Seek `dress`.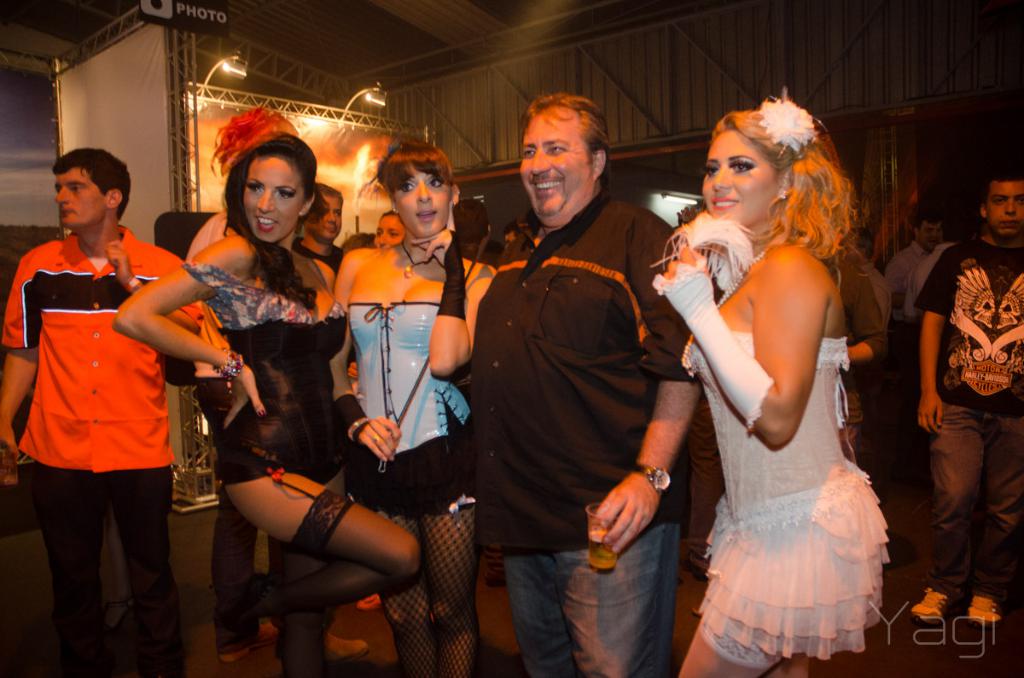
Rect(691, 348, 897, 642).
